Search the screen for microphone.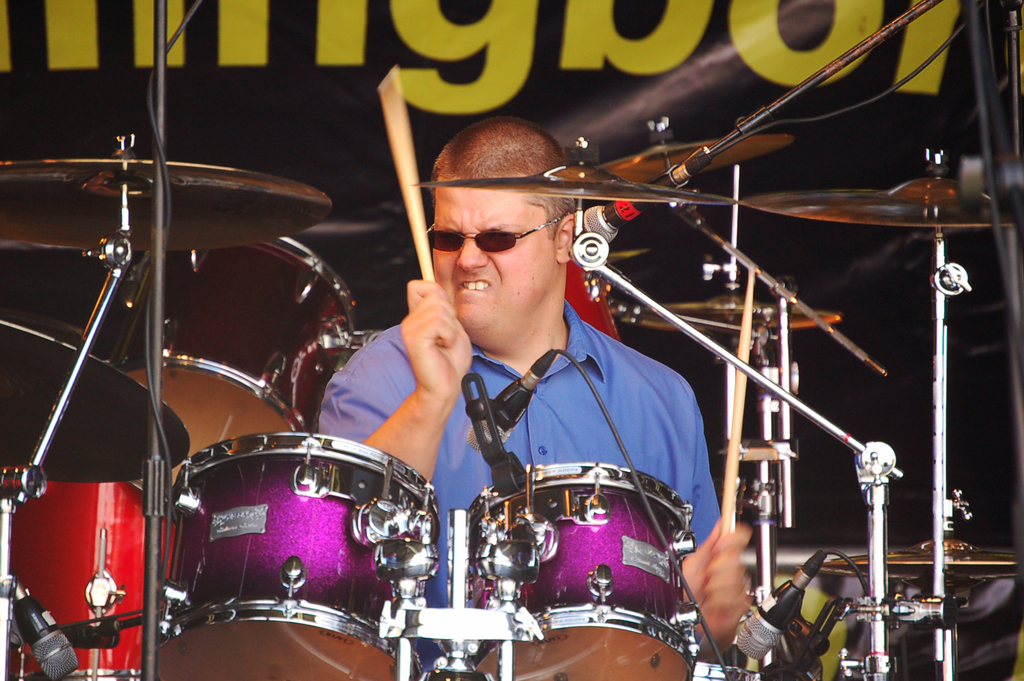
Found at left=5, top=571, right=83, bottom=680.
